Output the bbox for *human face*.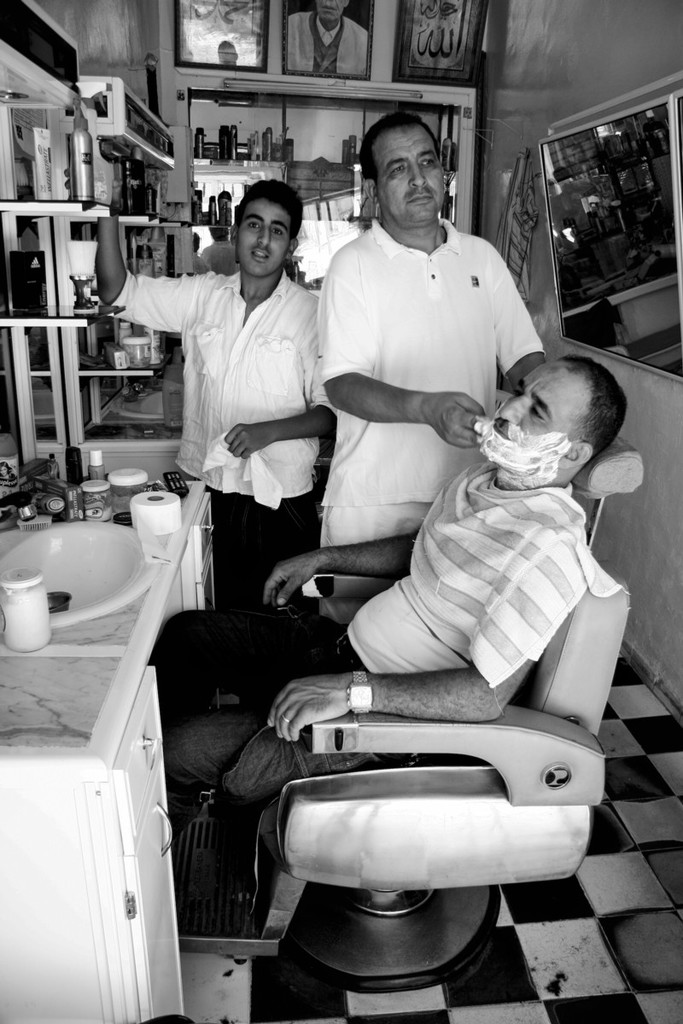
locate(380, 127, 445, 230).
